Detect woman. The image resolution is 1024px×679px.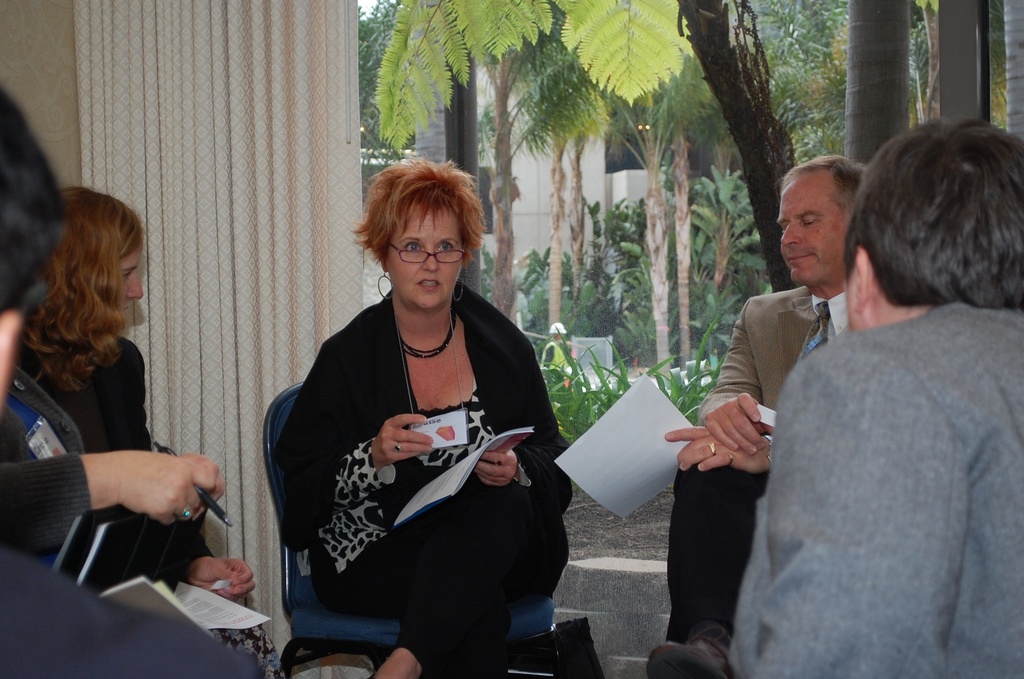
detection(19, 165, 277, 678).
